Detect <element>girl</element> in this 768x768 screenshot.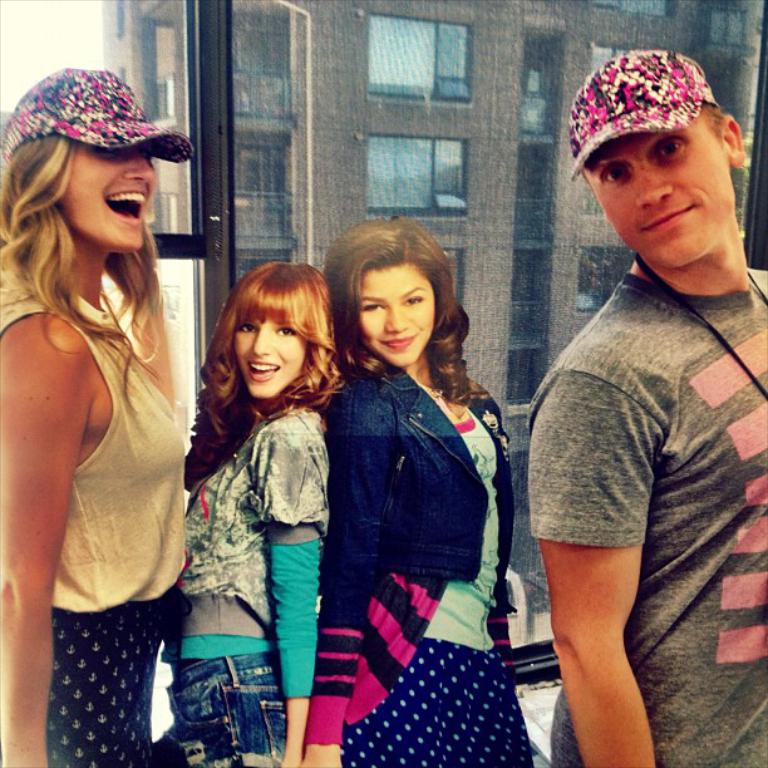
Detection: (319,212,538,767).
